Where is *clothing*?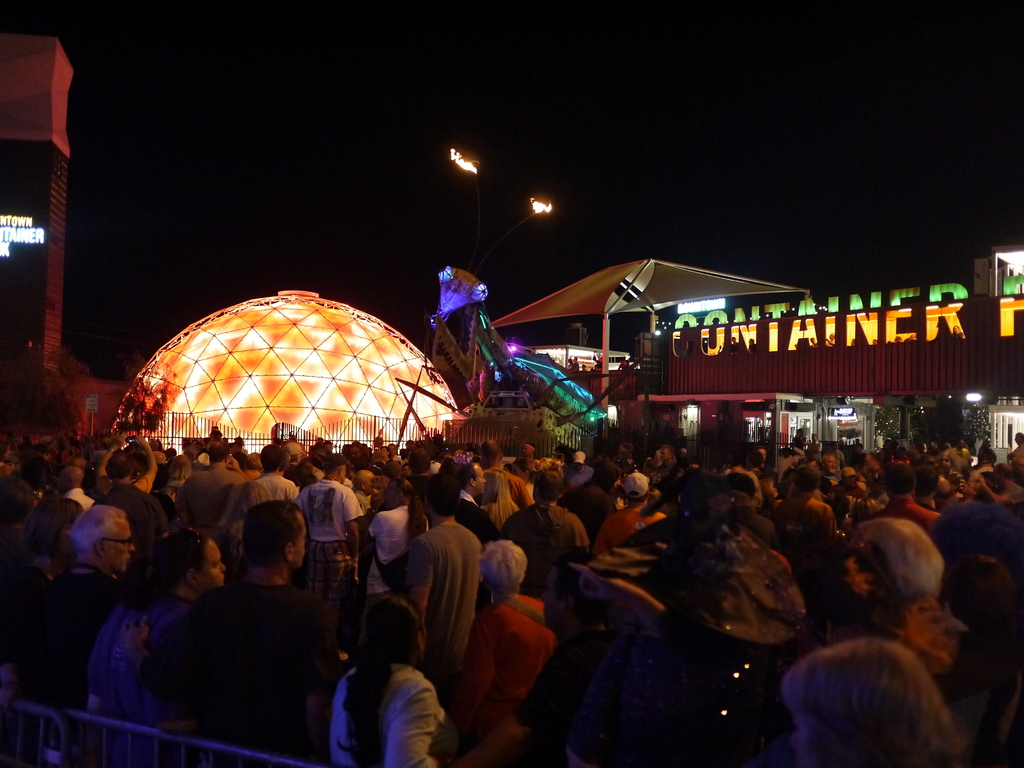
bbox=[323, 659, 449, 758].
